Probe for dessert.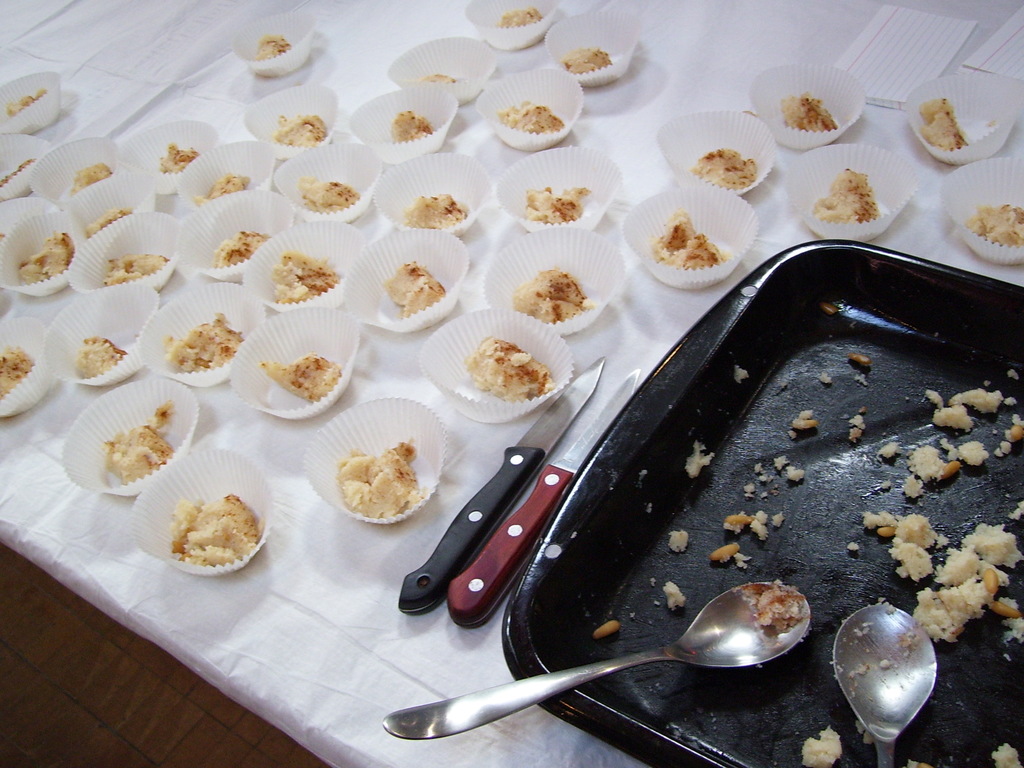
Probe result: 406, 193, 467, 230.
